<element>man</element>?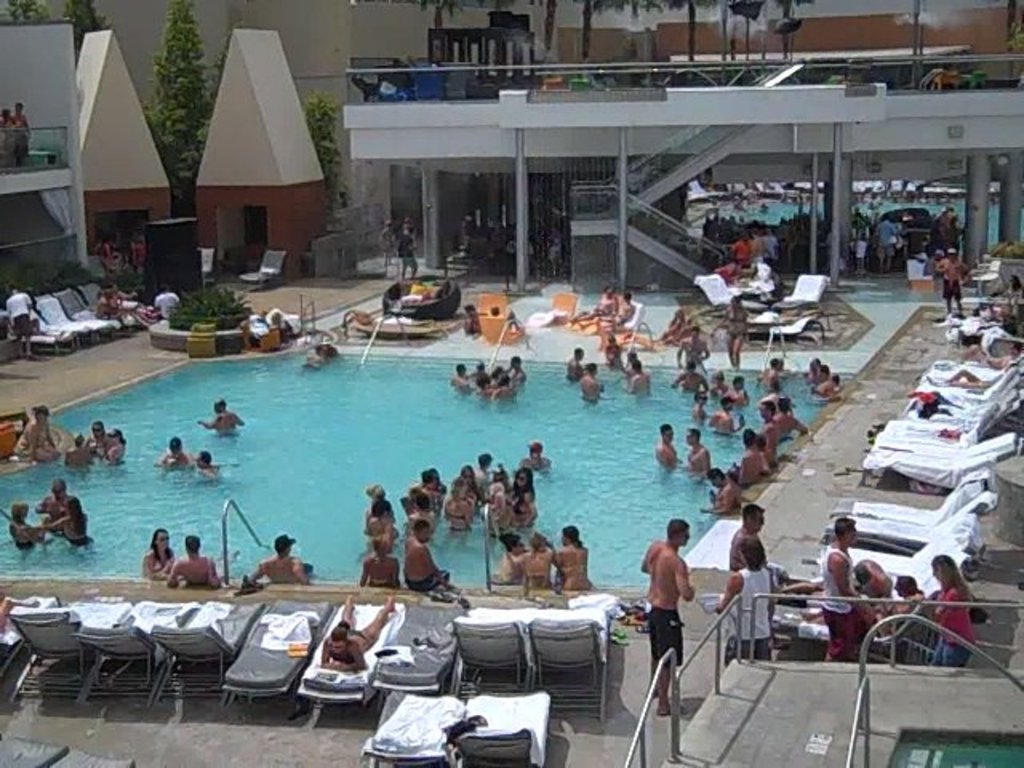
box(757, 395, 778, 462)
